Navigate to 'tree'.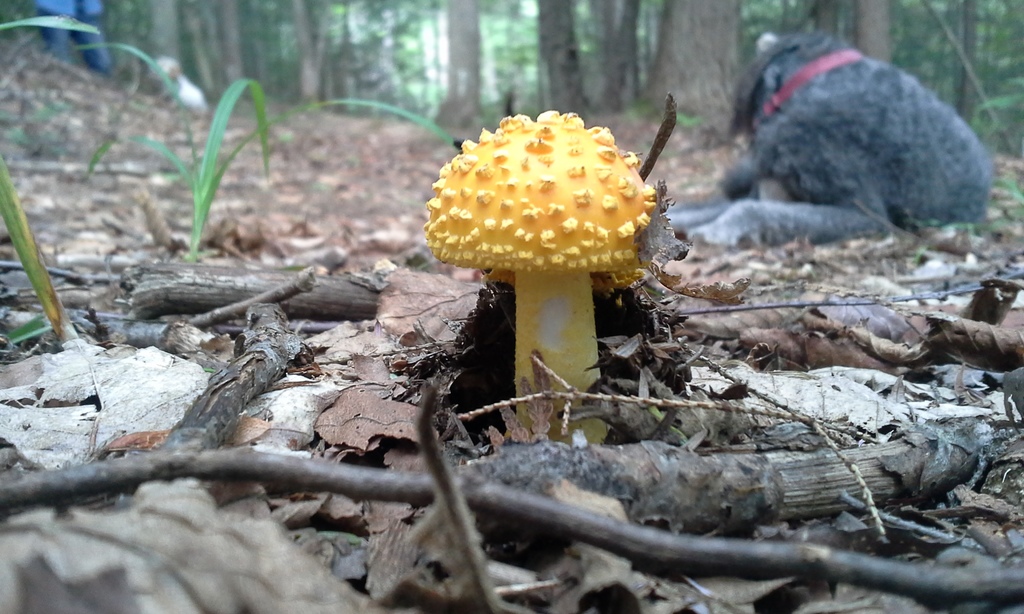
Navigation target: box(938, 0, 985, 113).
